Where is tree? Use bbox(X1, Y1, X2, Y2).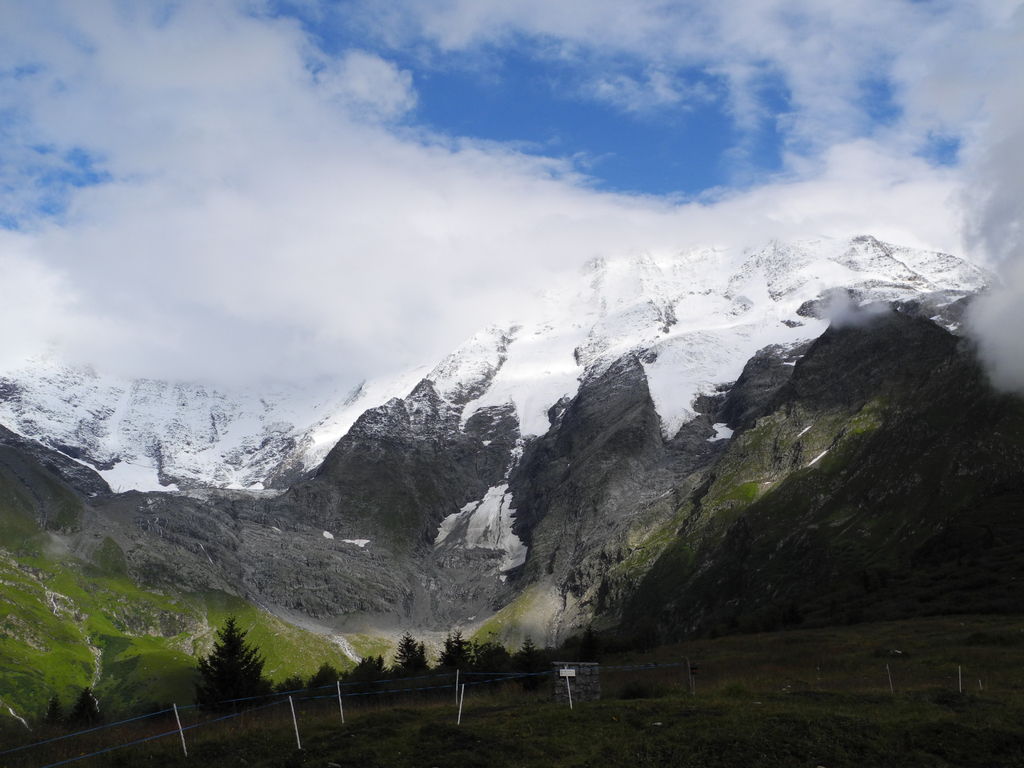
bbox(304, 659, 353, 709).
